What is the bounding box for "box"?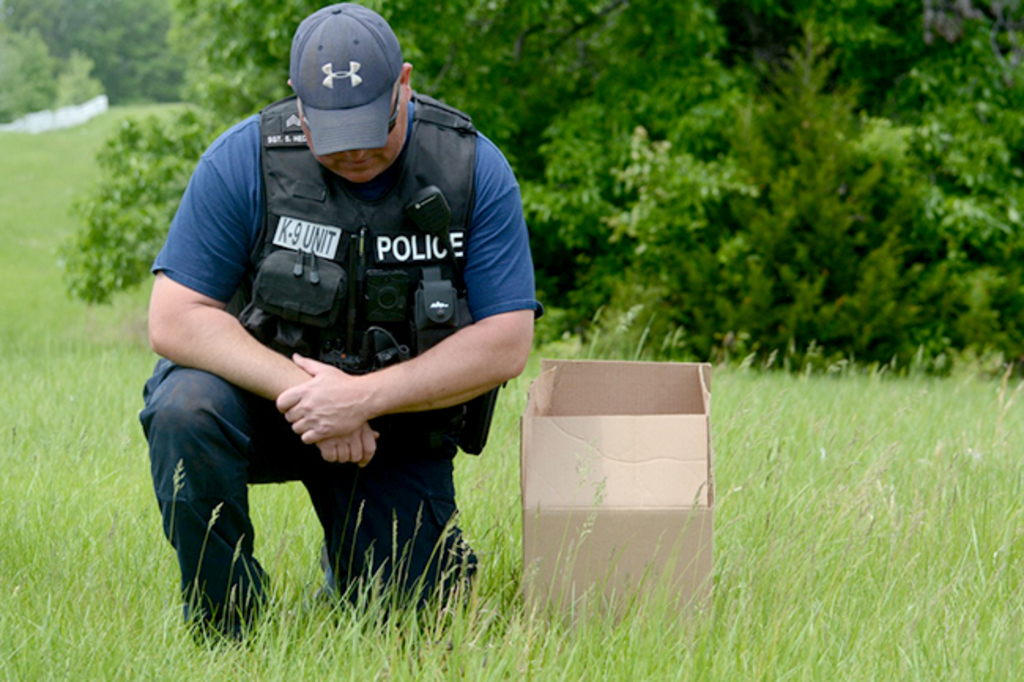
[left=514, top=342, right=729, bottom=584].
